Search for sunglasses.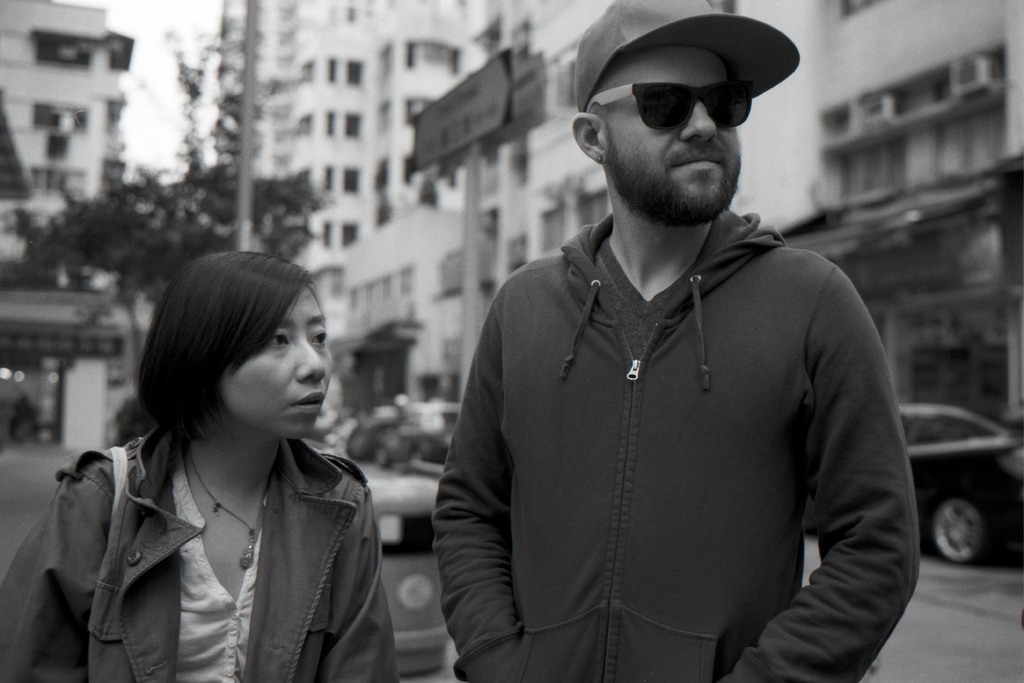
Found at 587,77,753,129.
